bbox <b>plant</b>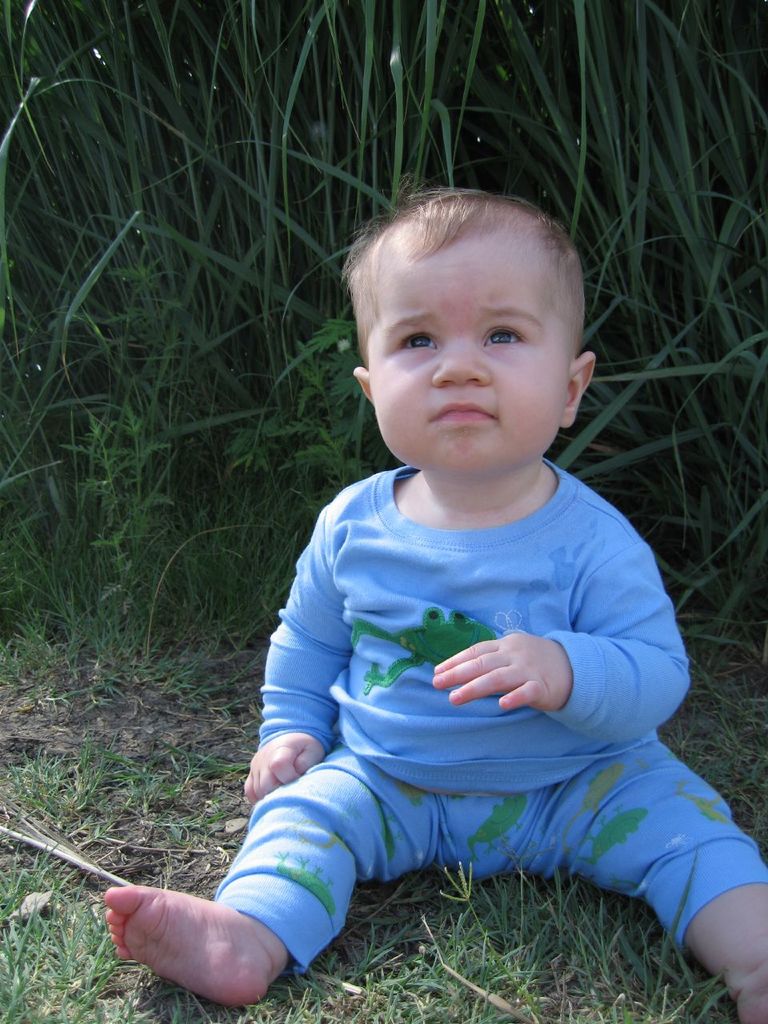
[left=0, top=626, right=296, bottom=1023]
